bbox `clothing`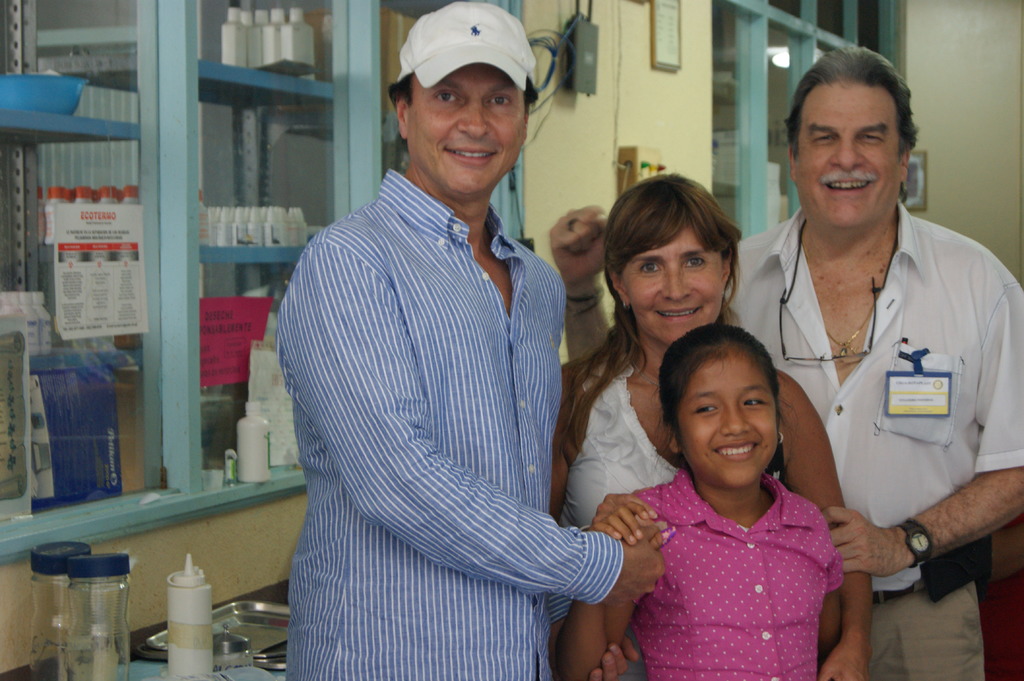
[x1=845, y1=548, x2=996, y2=680]
